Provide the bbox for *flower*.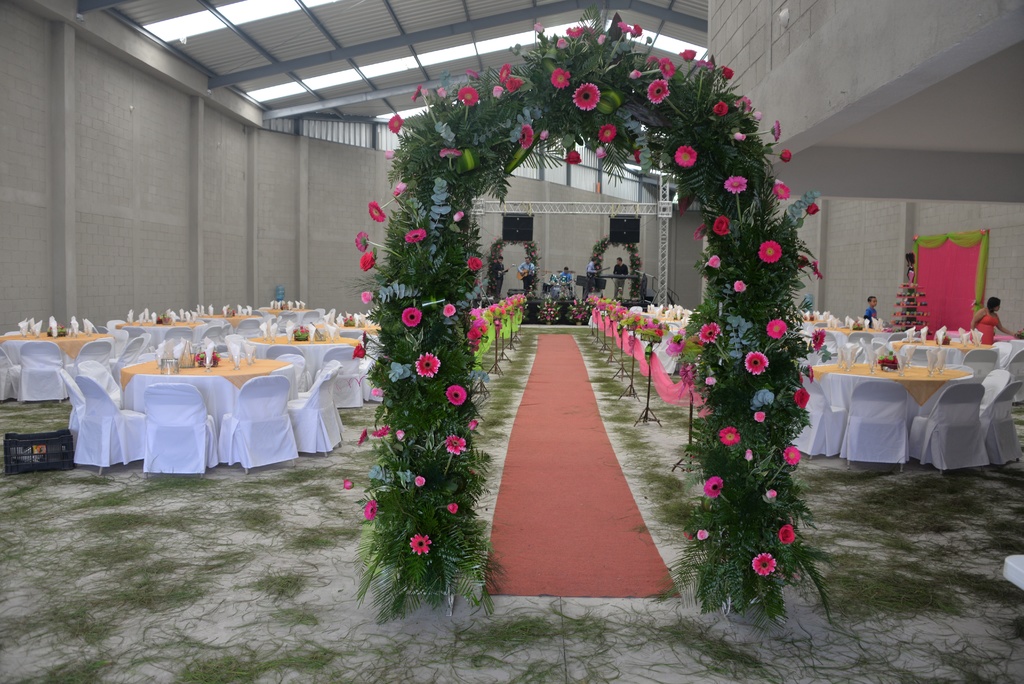
left=411, top=476, right=426, bottom=488.
